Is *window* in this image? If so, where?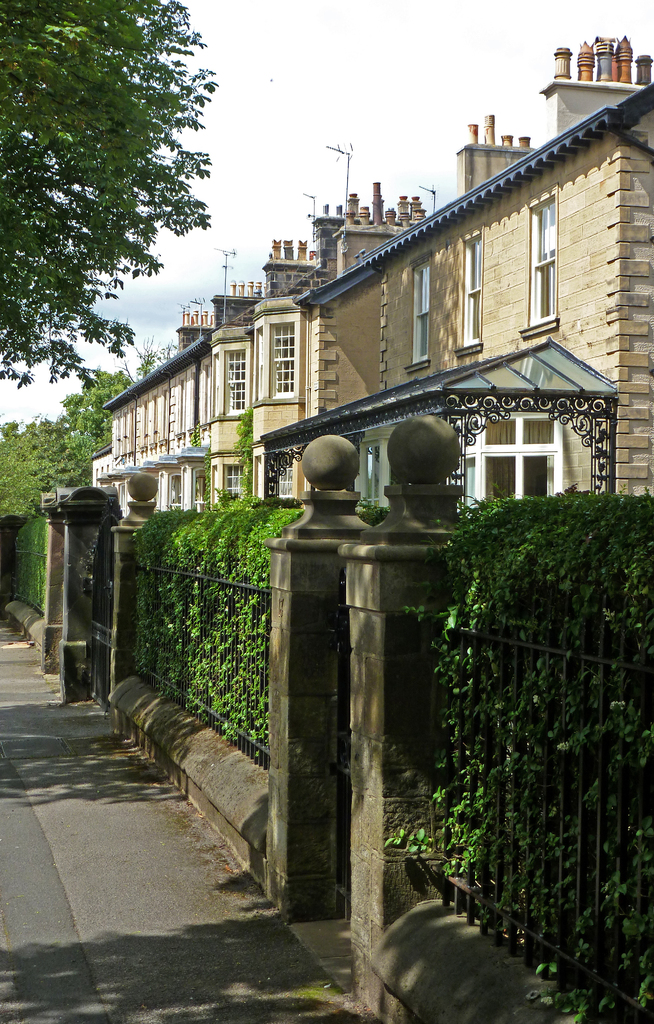
Yes, at <region>524, 186, 559, 340</region>.
